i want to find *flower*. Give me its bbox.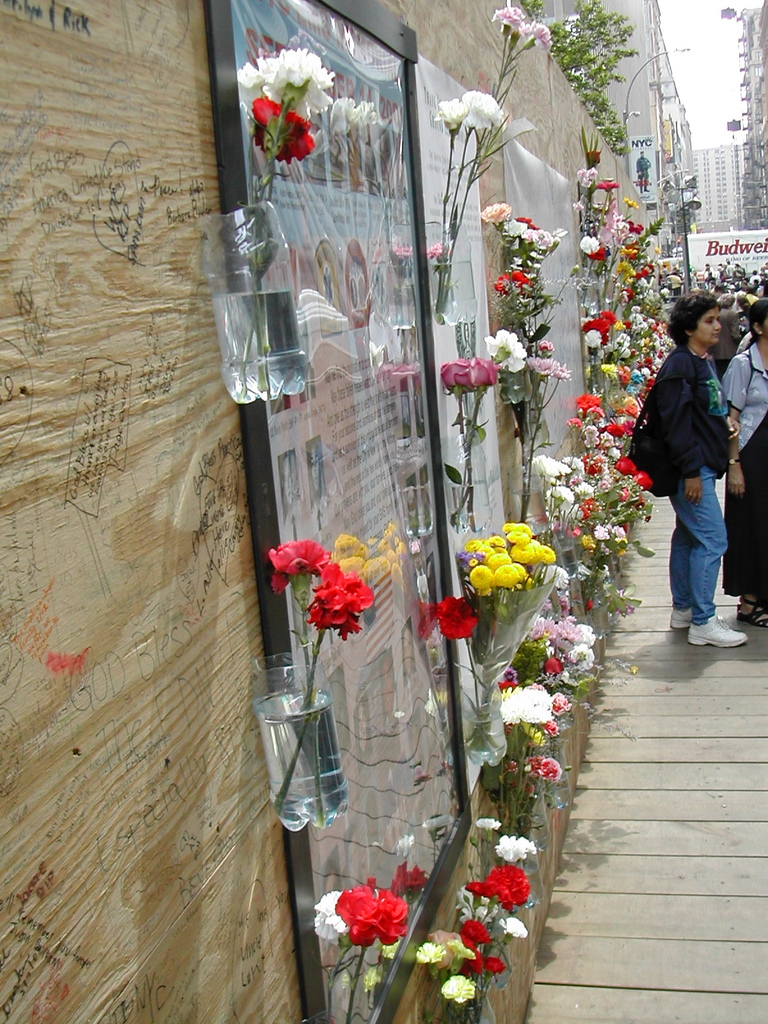
(left=440, top=356, right=505, bottom=390).
